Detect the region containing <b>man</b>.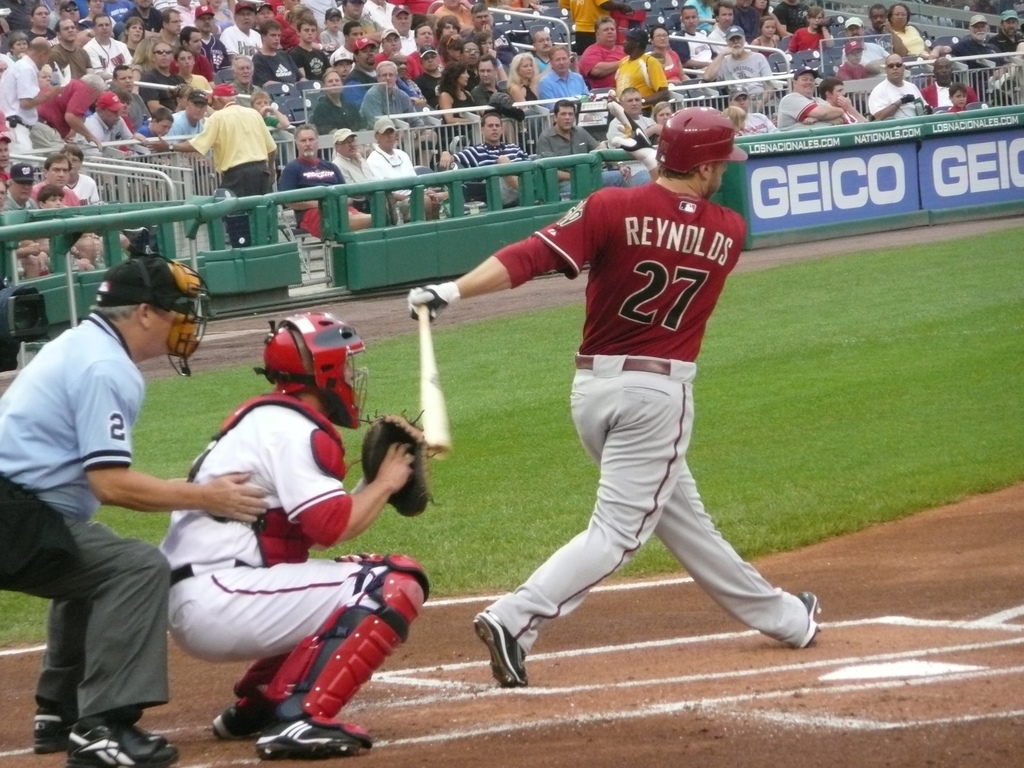
bbox=(536, 42, 588, 107).
